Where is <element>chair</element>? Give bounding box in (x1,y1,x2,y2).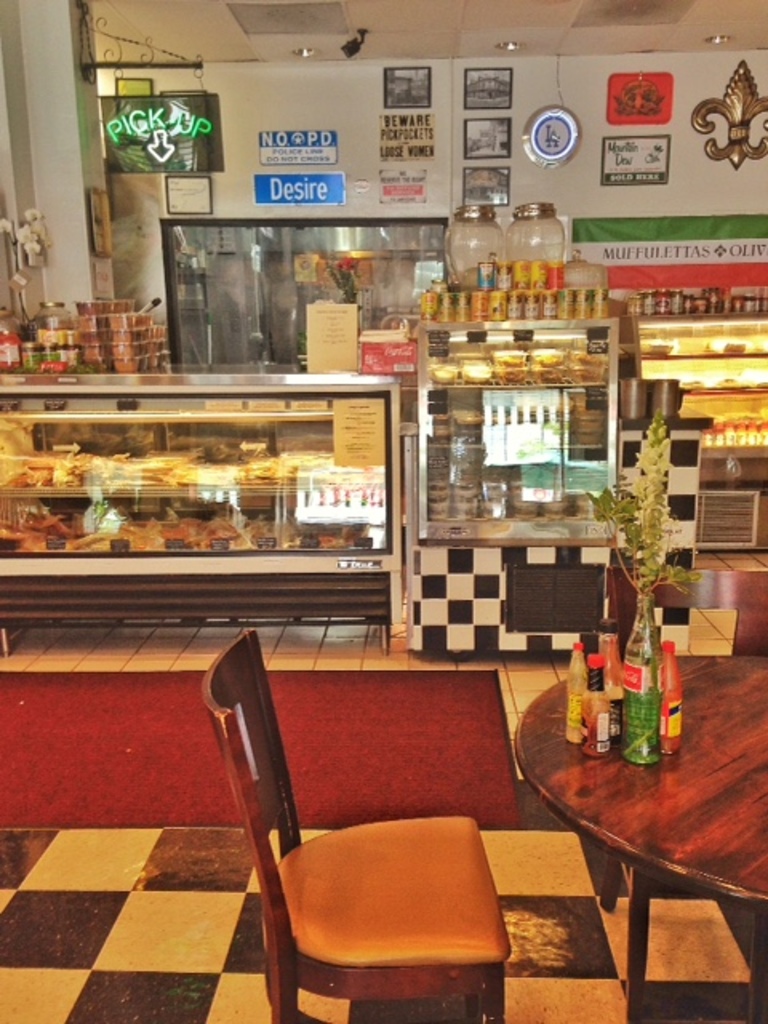
(186,702,536,1023).
